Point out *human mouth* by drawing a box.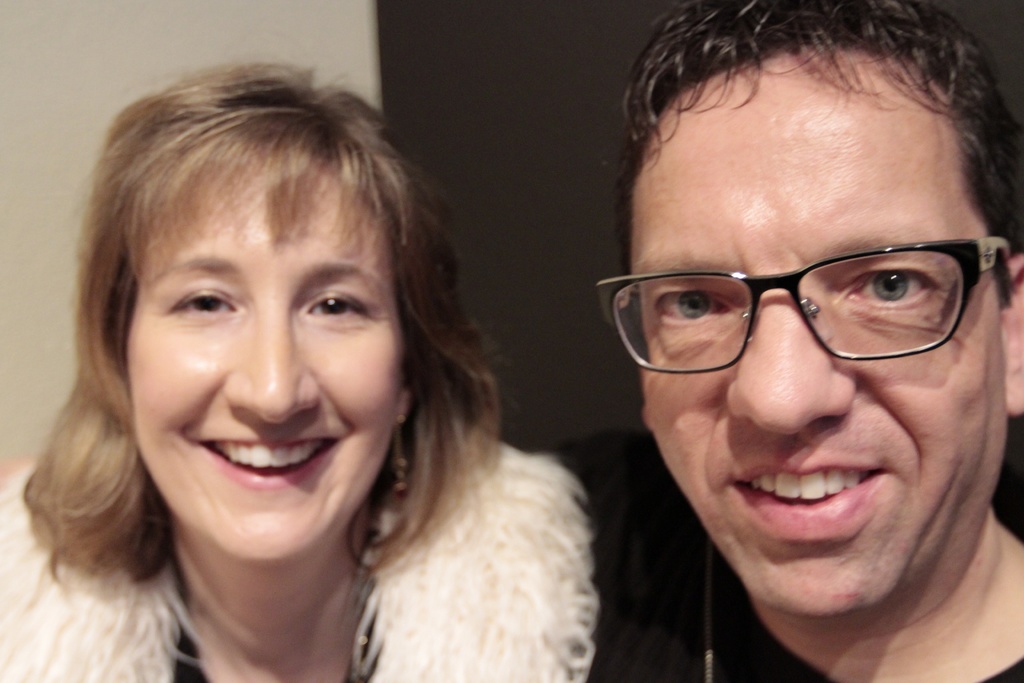
(737, 466, 884, 527).
